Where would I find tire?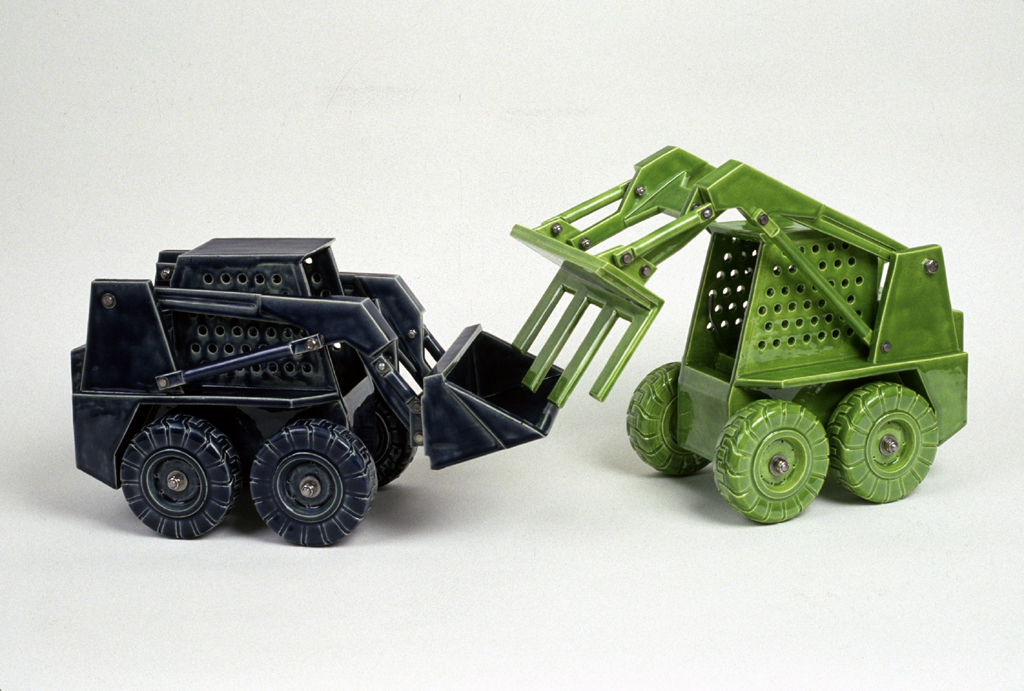
At l=251, t=417, r=377, b=547.
